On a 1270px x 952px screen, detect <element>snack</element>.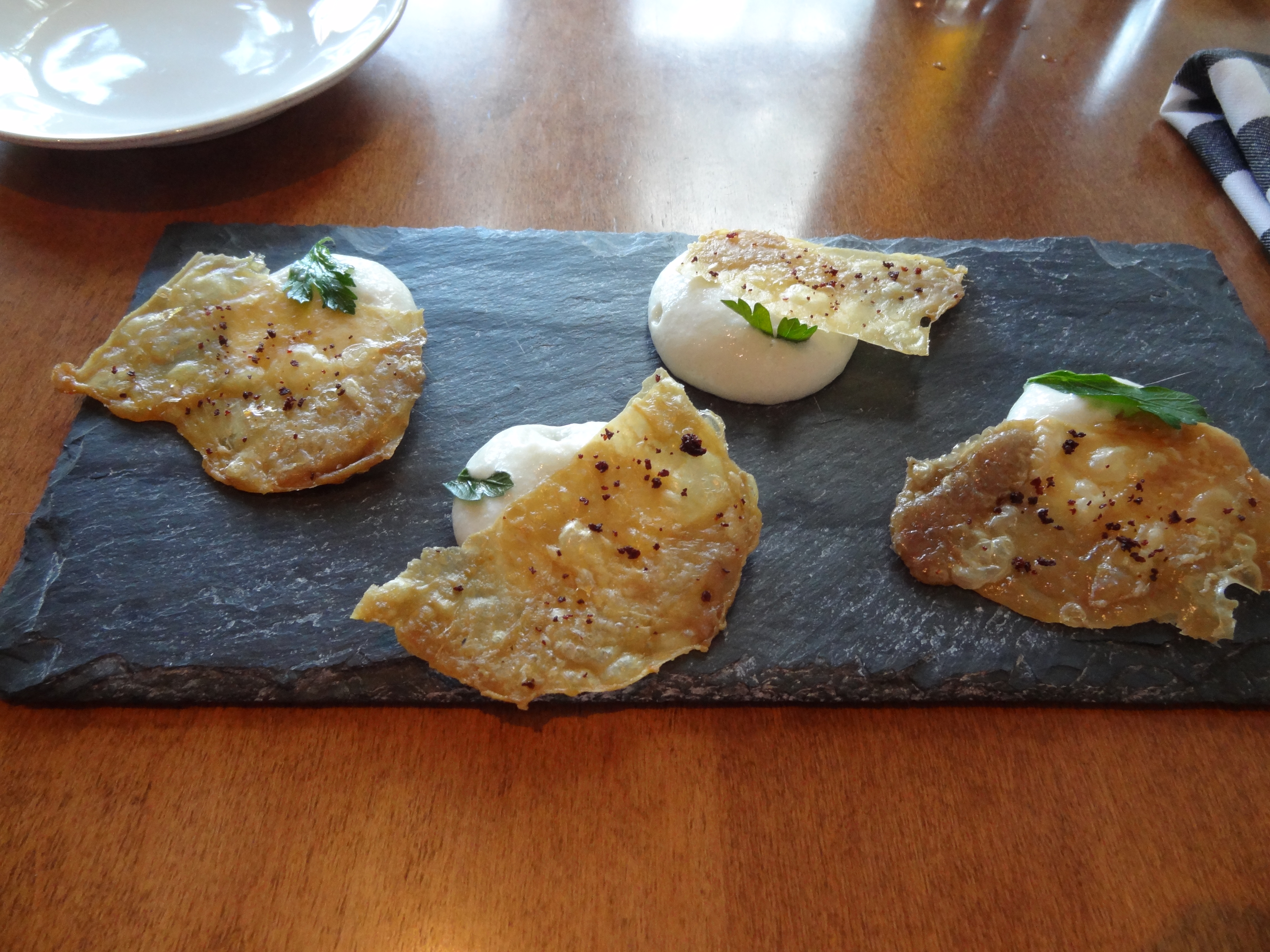
{"x1": 248, "y1": 105, "x2": 346, "y2": 184}.
